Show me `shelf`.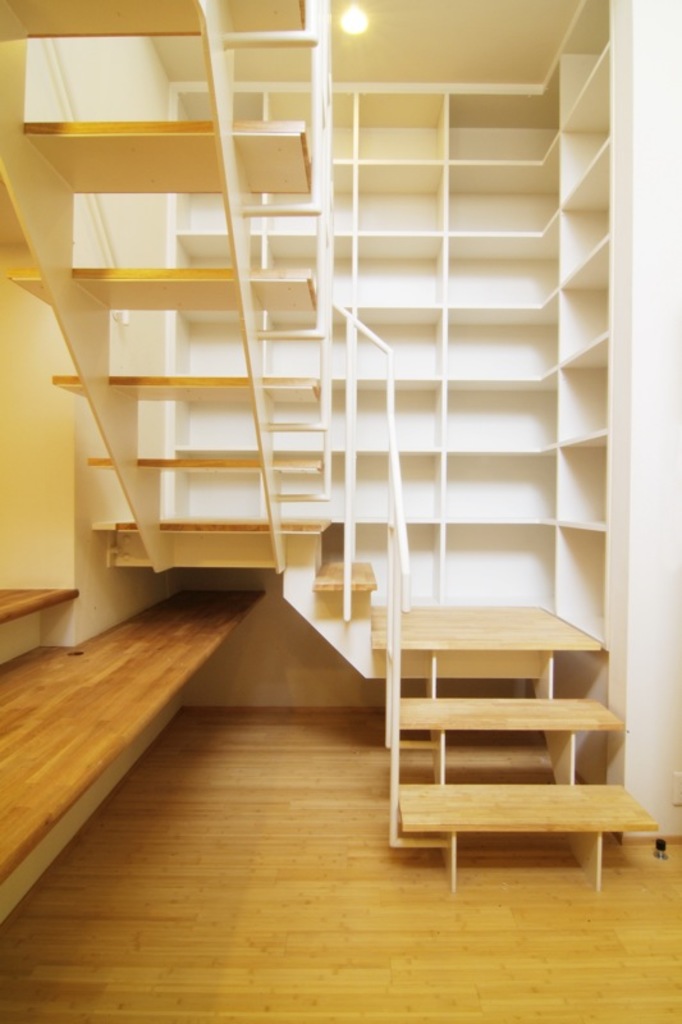
`shelf` is here: (left=553, top=349, right=615, bottom=443).
